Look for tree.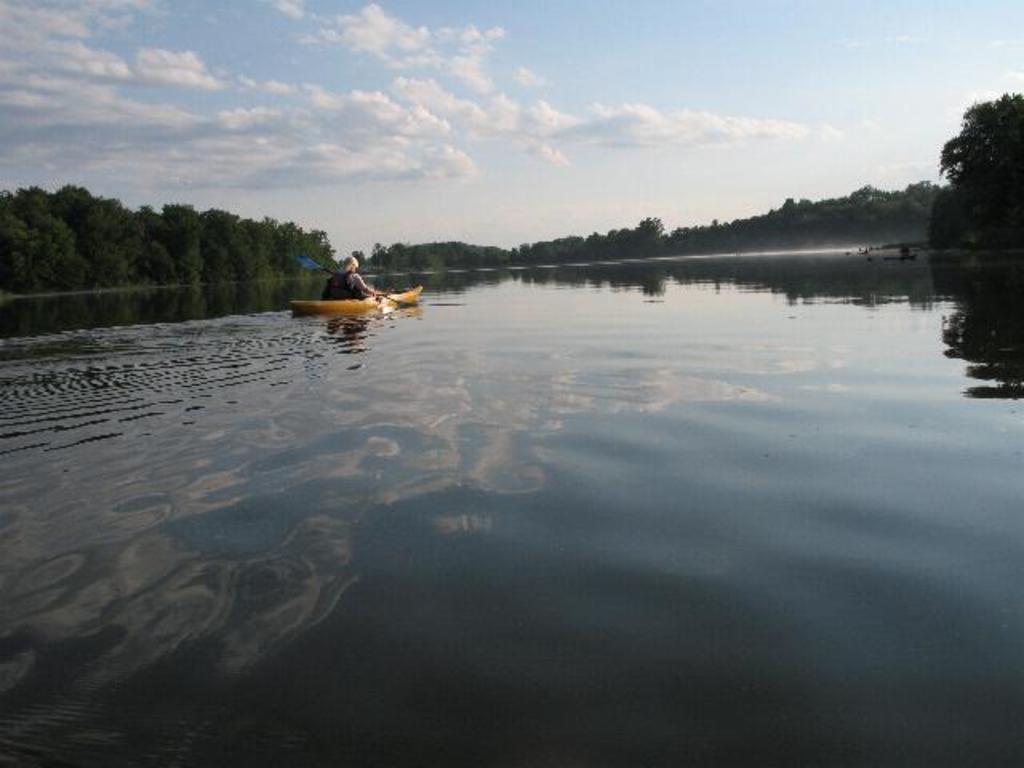
Found: bbox(934, 114, 1019, 253).
